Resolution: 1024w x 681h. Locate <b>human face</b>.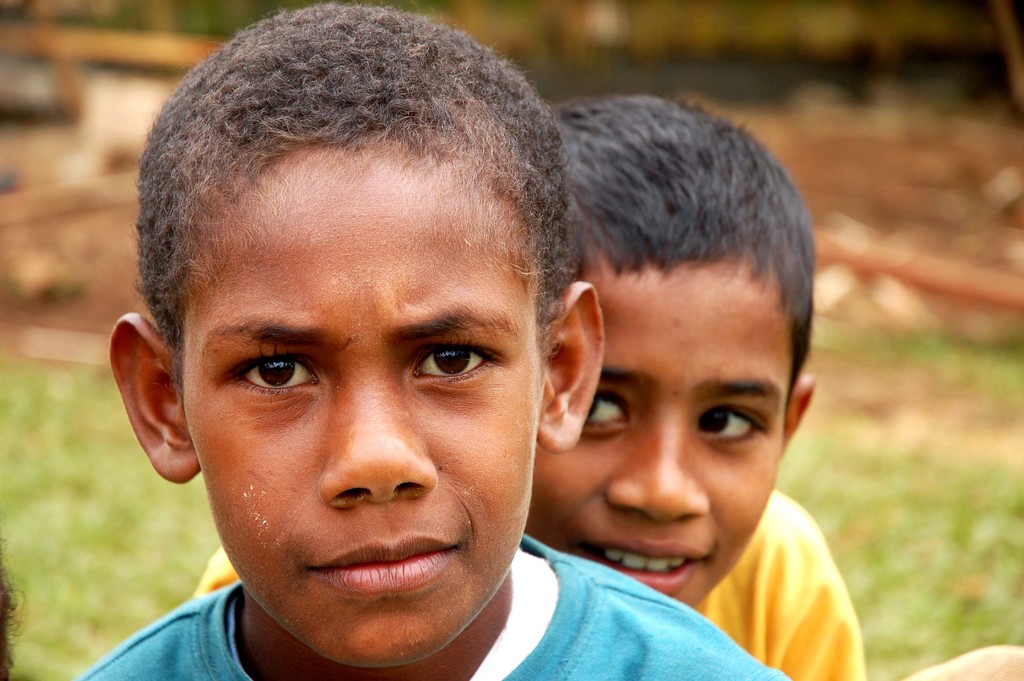
<bbox>180, 156, 543, 666</bbox>.
